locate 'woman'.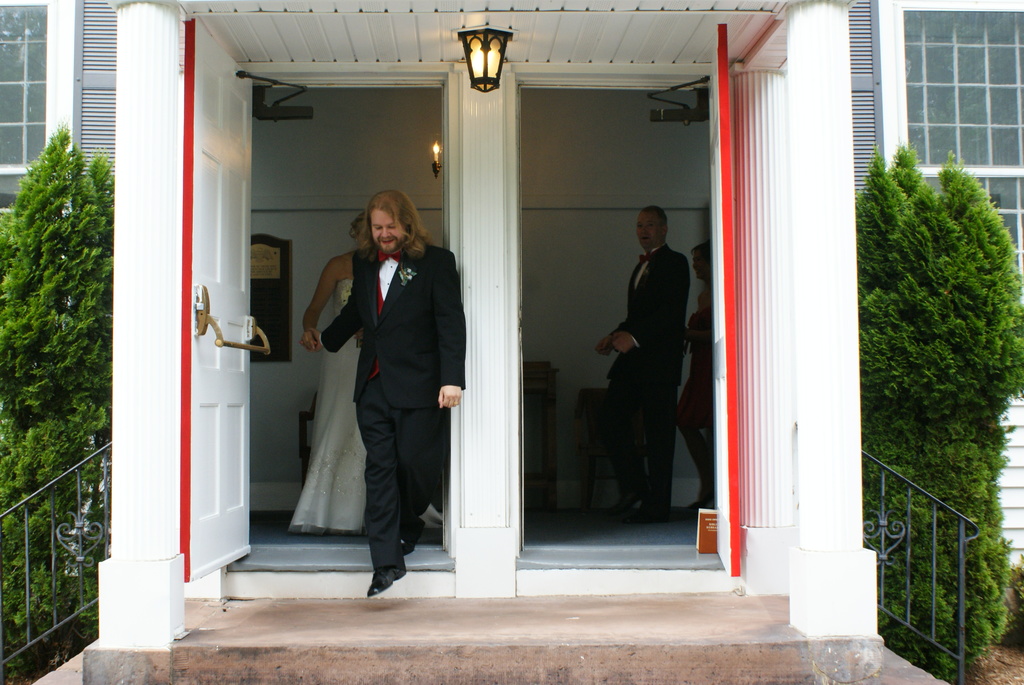
Bounding box: crop(677, 240, 721, 515).
